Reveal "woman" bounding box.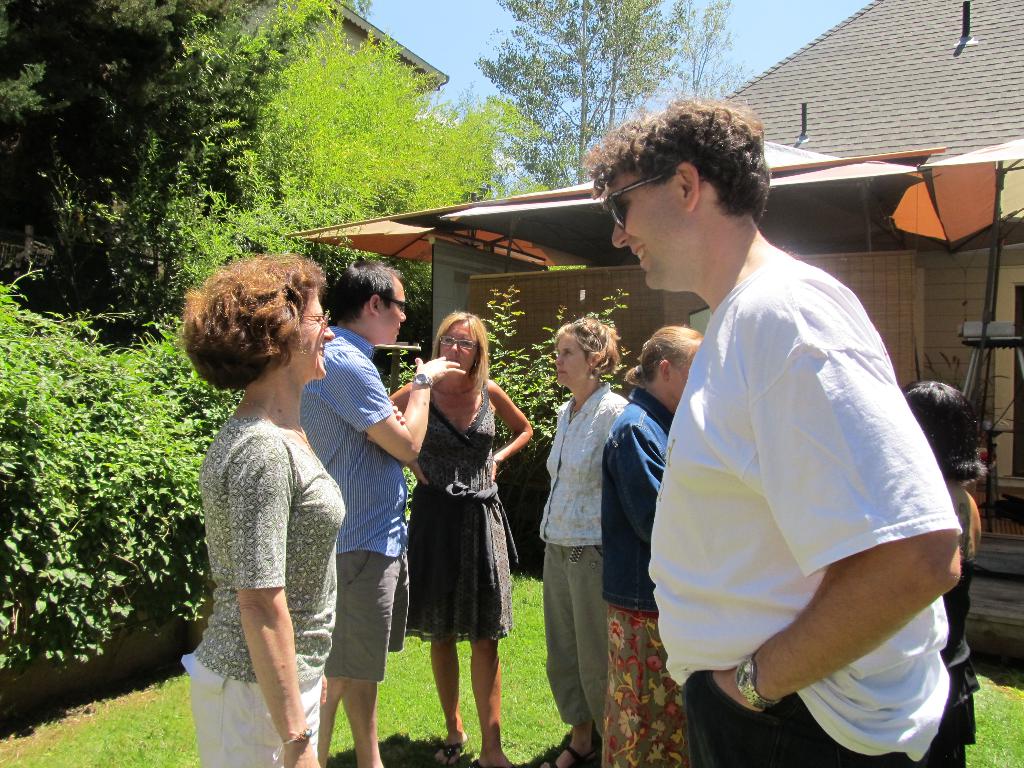
Revealed: 540/318/650/767.
